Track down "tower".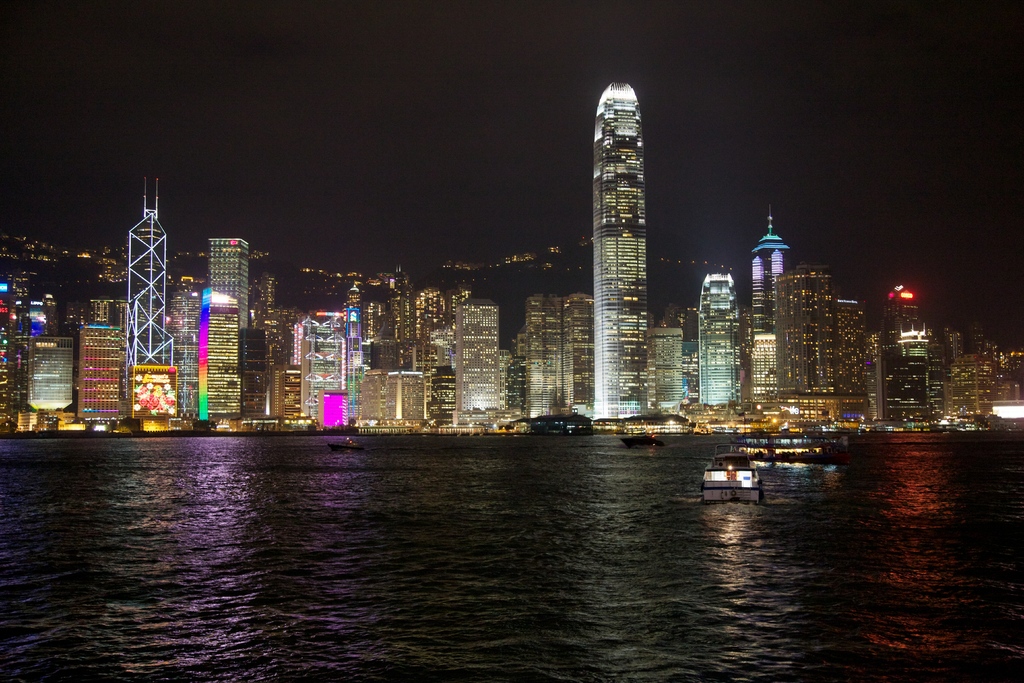
Tracked to crop(0, 62, 1023, 426).
